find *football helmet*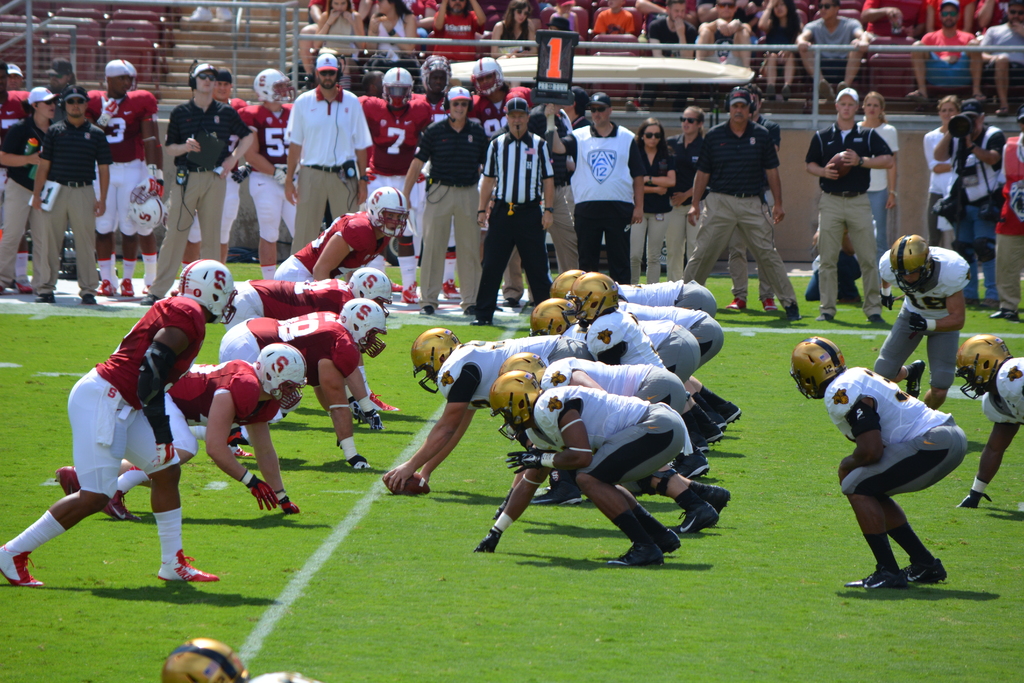
box=[363, 183, 409, 242]
